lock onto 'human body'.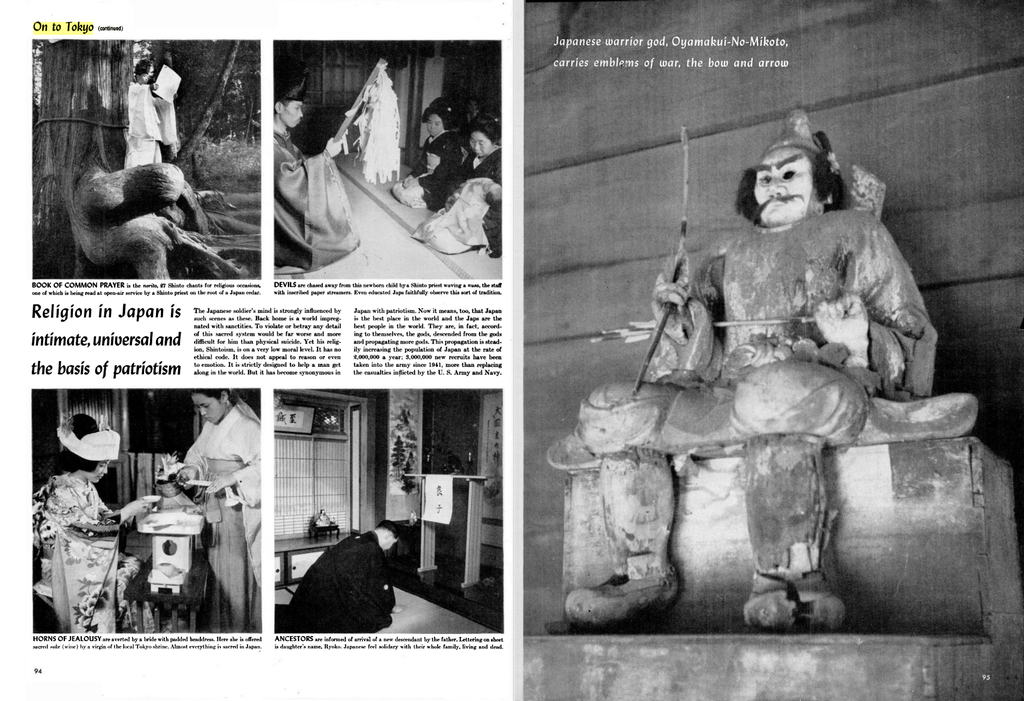
Locked: (left=271, top=123, right=362, bottom=266).
